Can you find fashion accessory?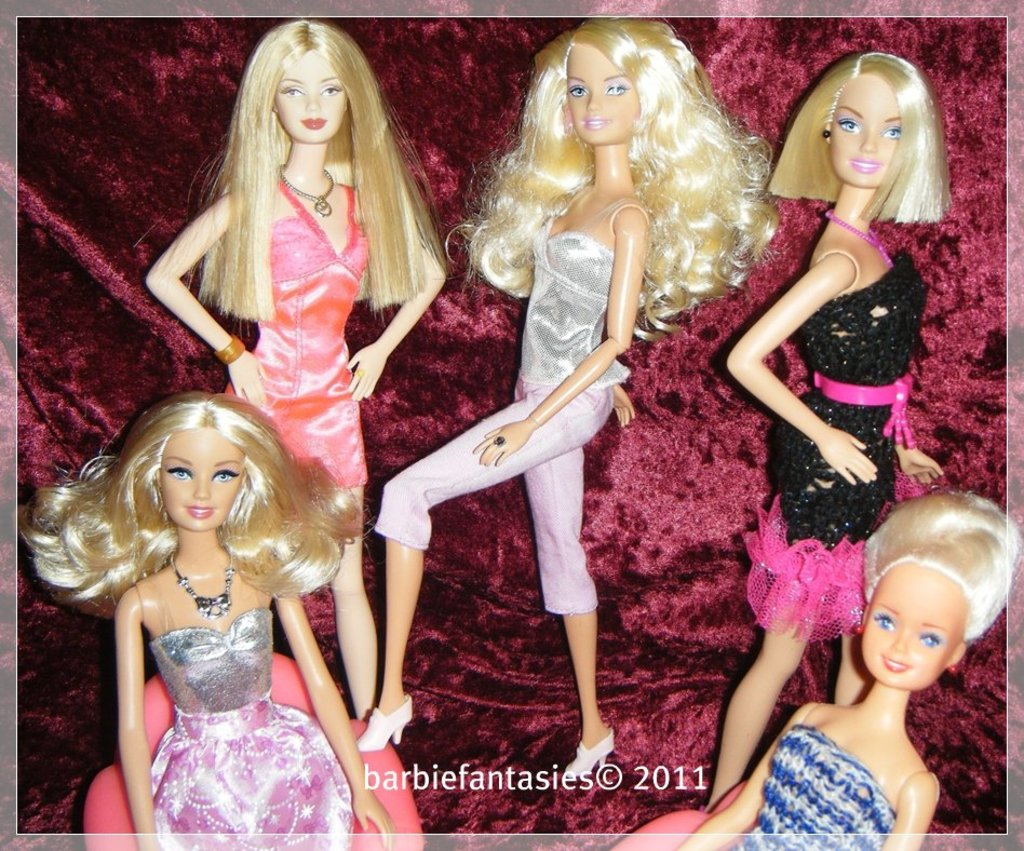
Yes, bounding box: <box>214,336,246,365</box>.
